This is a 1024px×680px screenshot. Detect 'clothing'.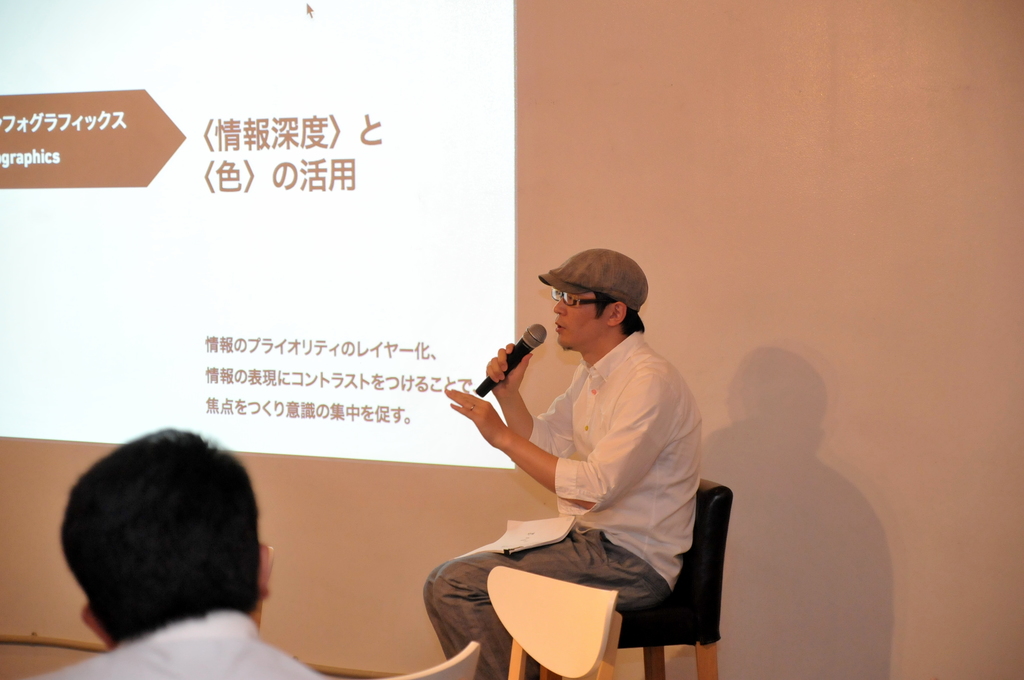
[24,608,333,679].
